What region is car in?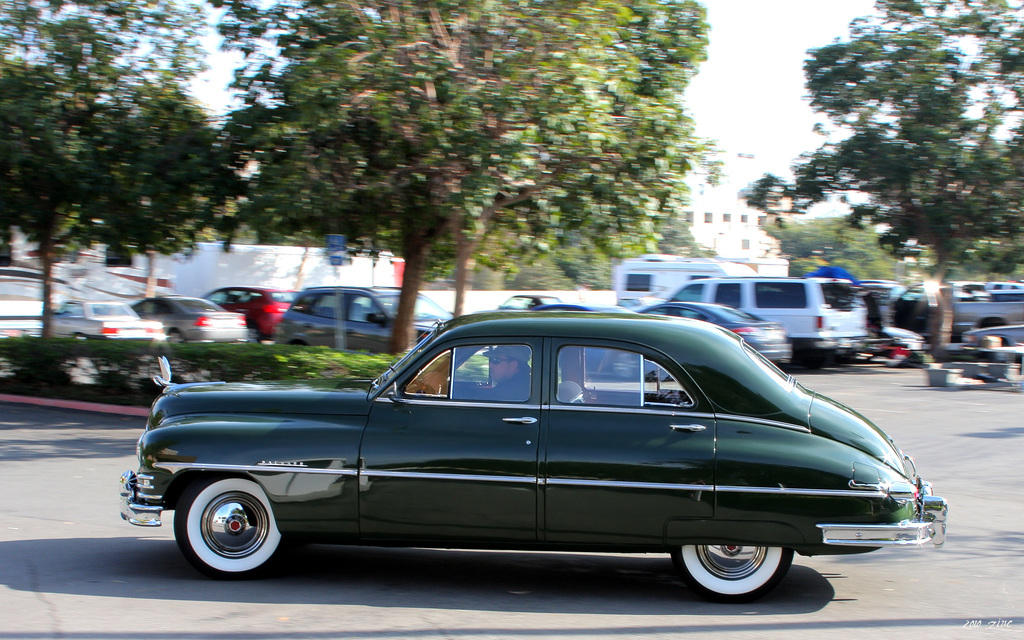
rect(122, 304, 946, 607).
